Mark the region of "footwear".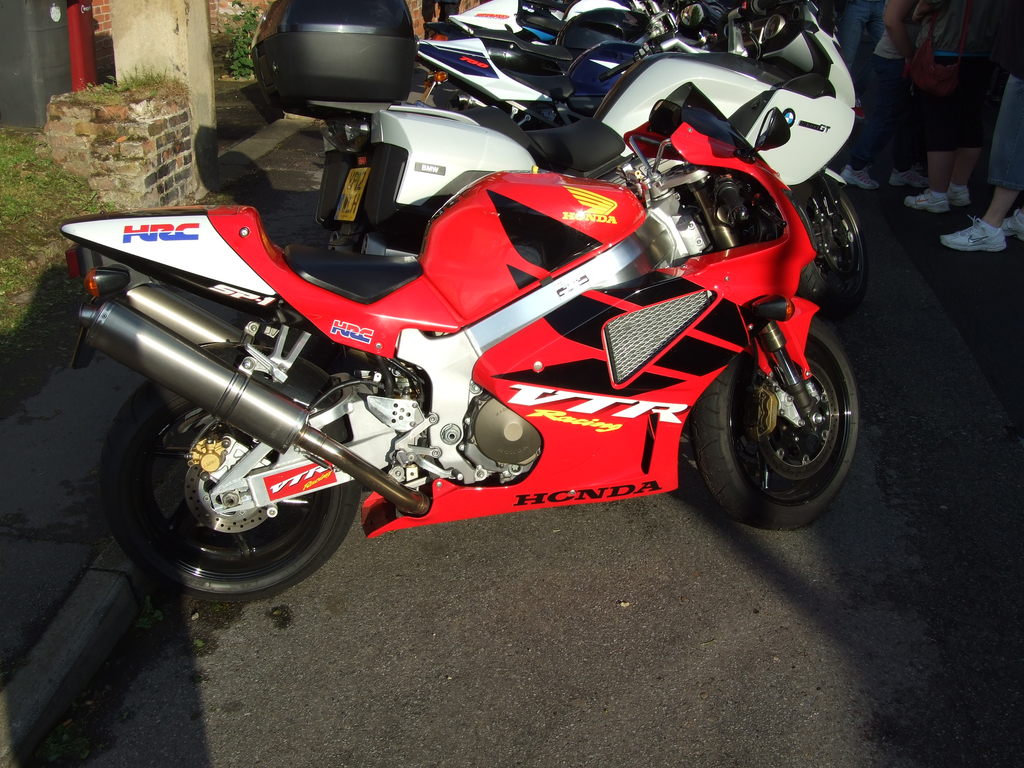
Region: (left=908, top=193, right=946, bottom=216).
